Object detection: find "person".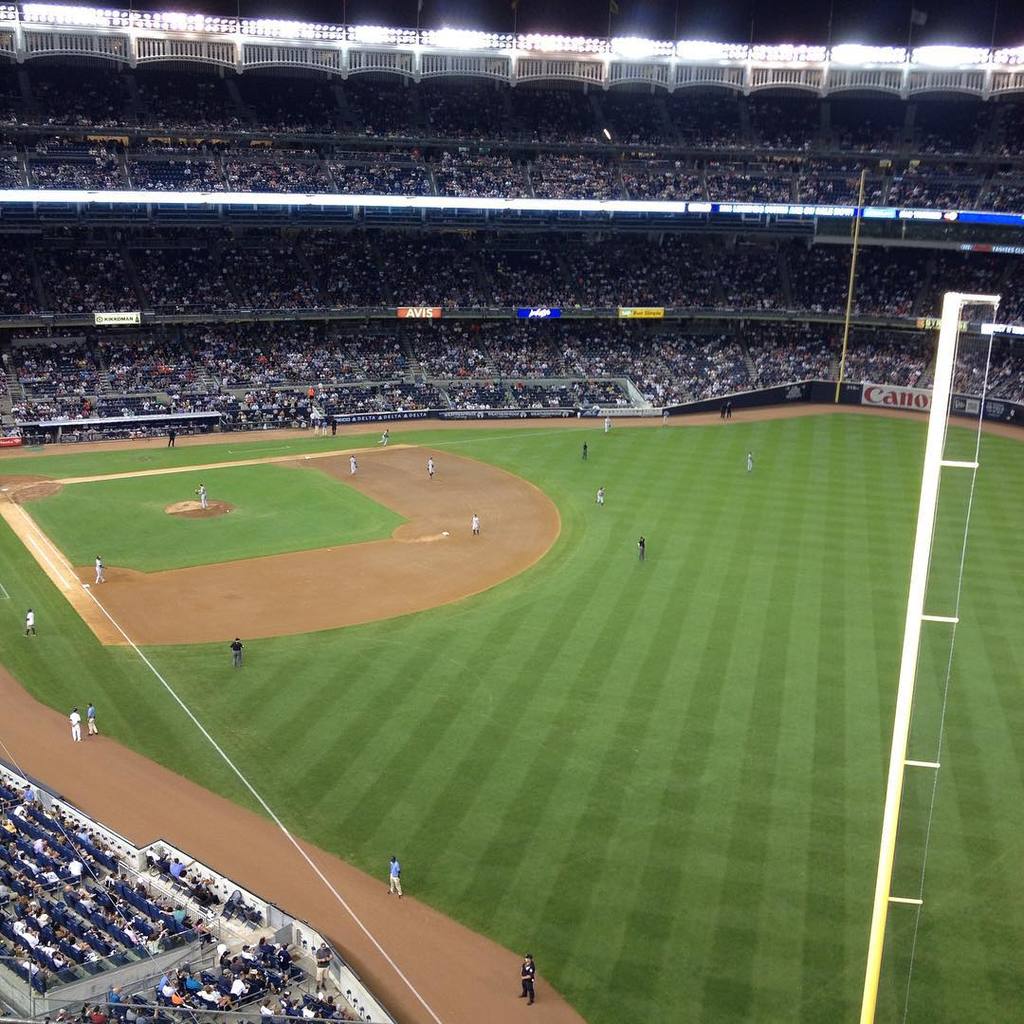
bbox=(474, 510, 481, 533).
